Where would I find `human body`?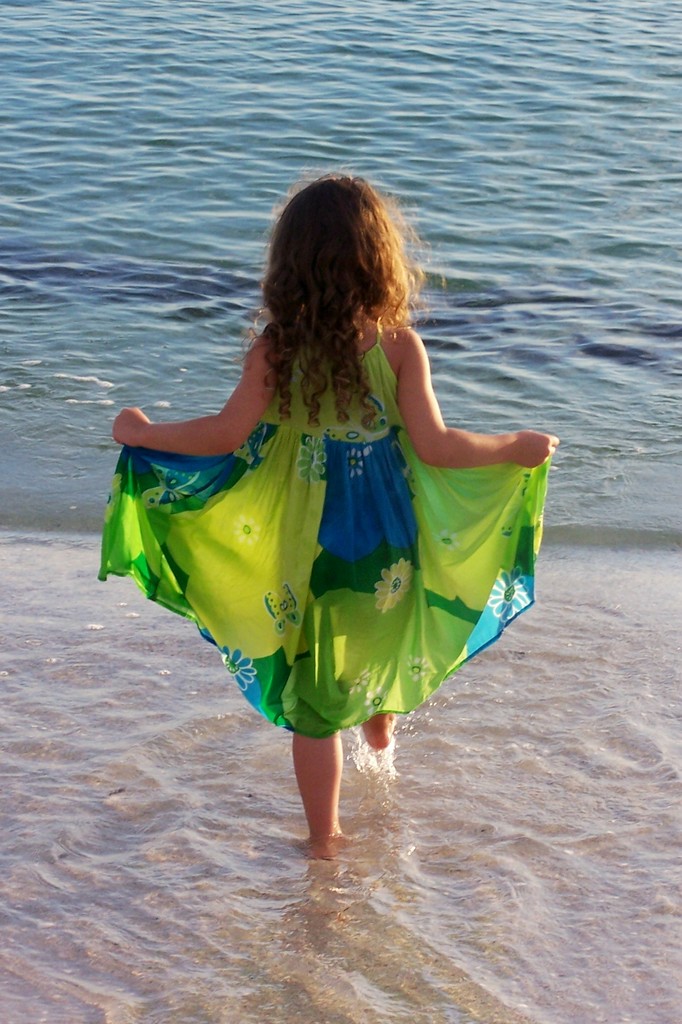
At <bbox>114, 194, 525, 872</bbox>.
